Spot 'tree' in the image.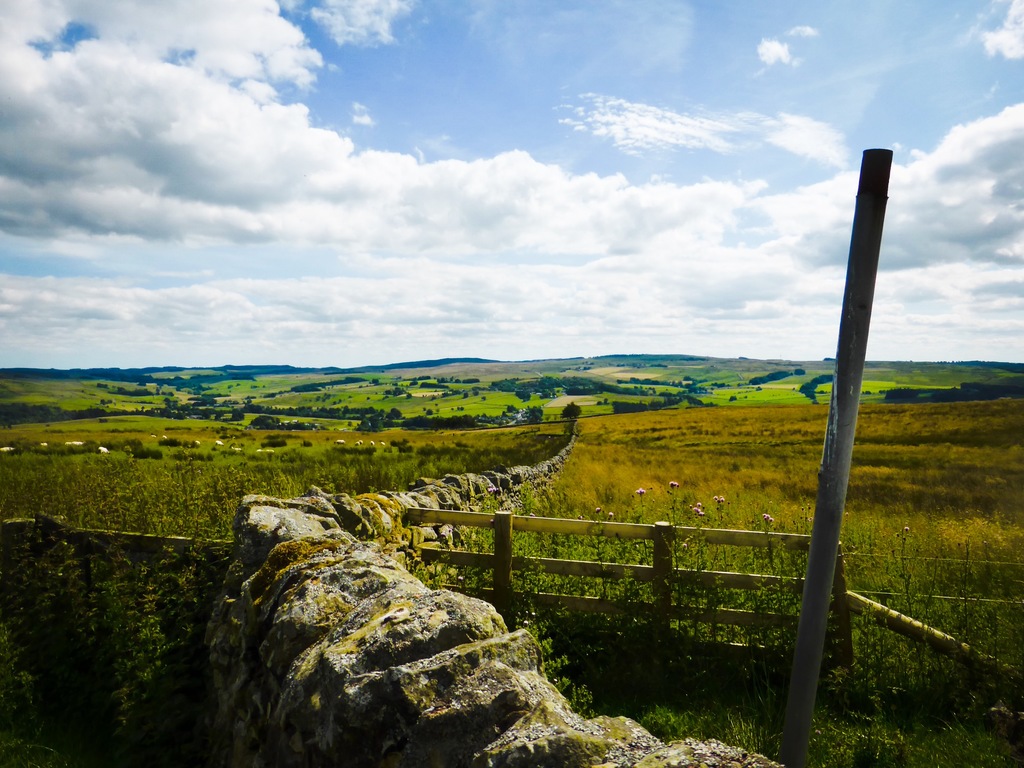
'tree' found at detection(464, 380, 481, 384).
